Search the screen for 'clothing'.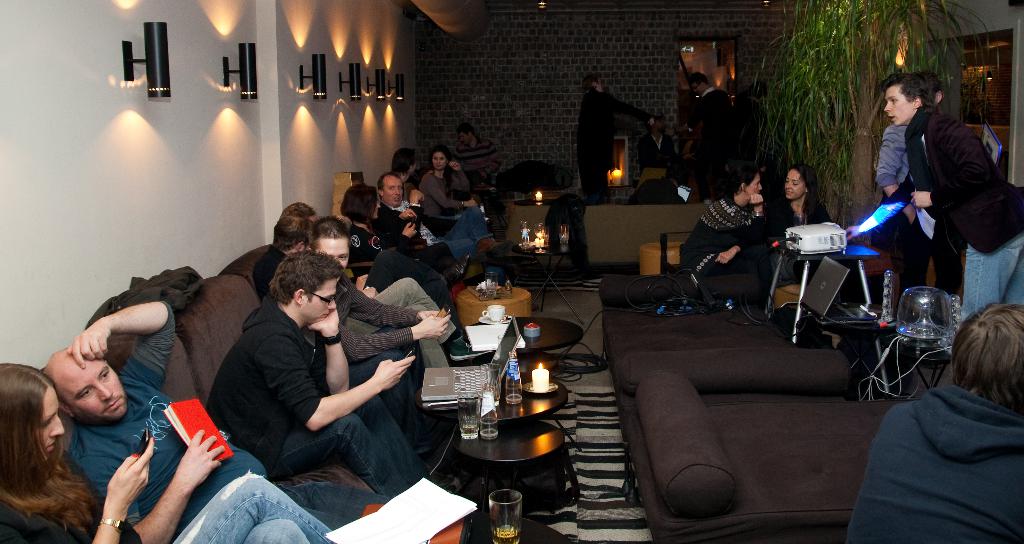
Found at 341:283:428:440.
